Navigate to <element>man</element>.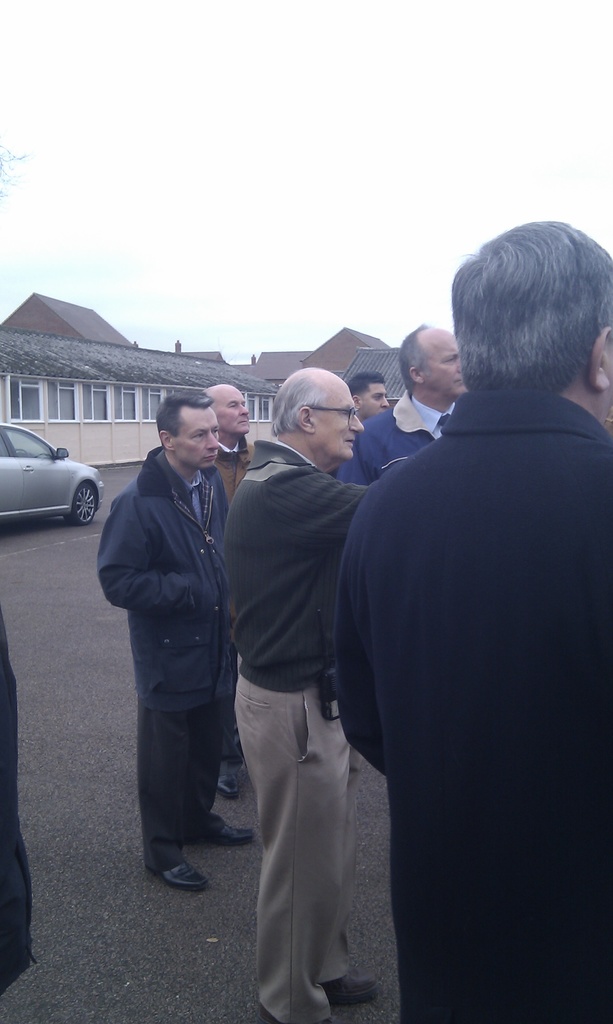
Navigation target: (x1=99, y1=381, x2=257, y2=903).
